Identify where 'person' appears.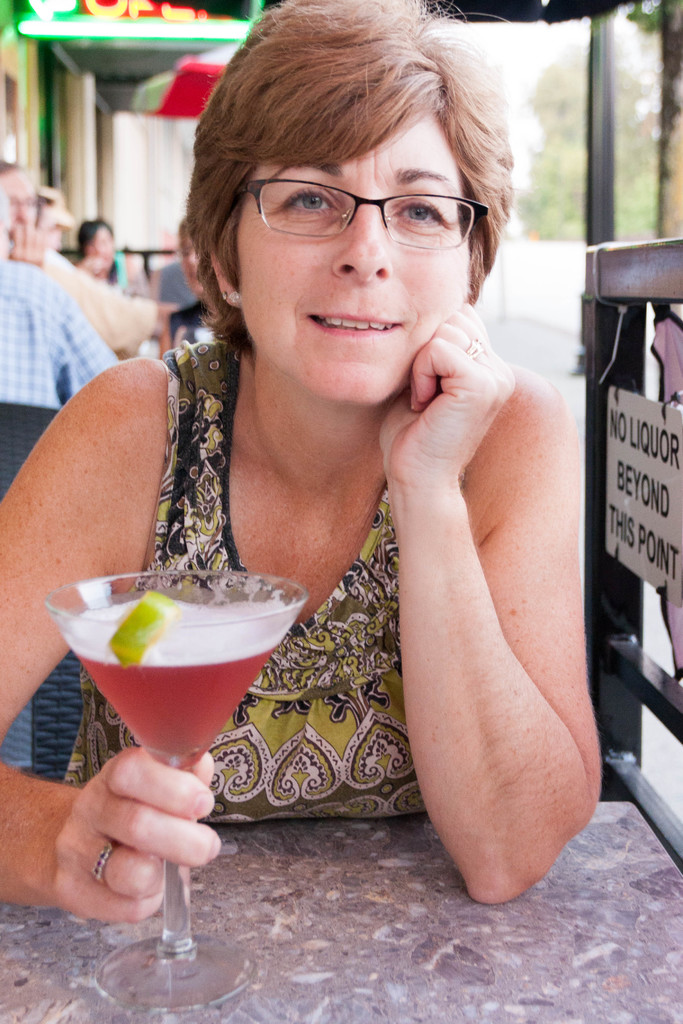
Appears at [x1=0, y1=159, x2=47, y2=264].
